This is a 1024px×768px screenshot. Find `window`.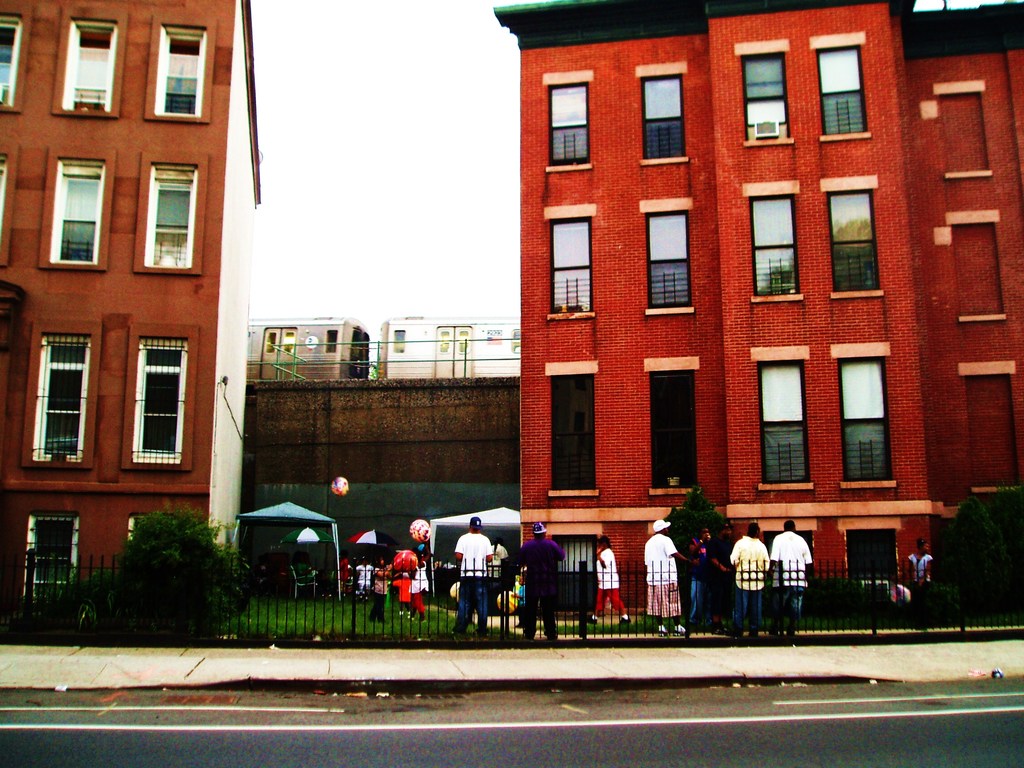
Bounding box: <bbox>818, 45, 874, 137</bbox>.
